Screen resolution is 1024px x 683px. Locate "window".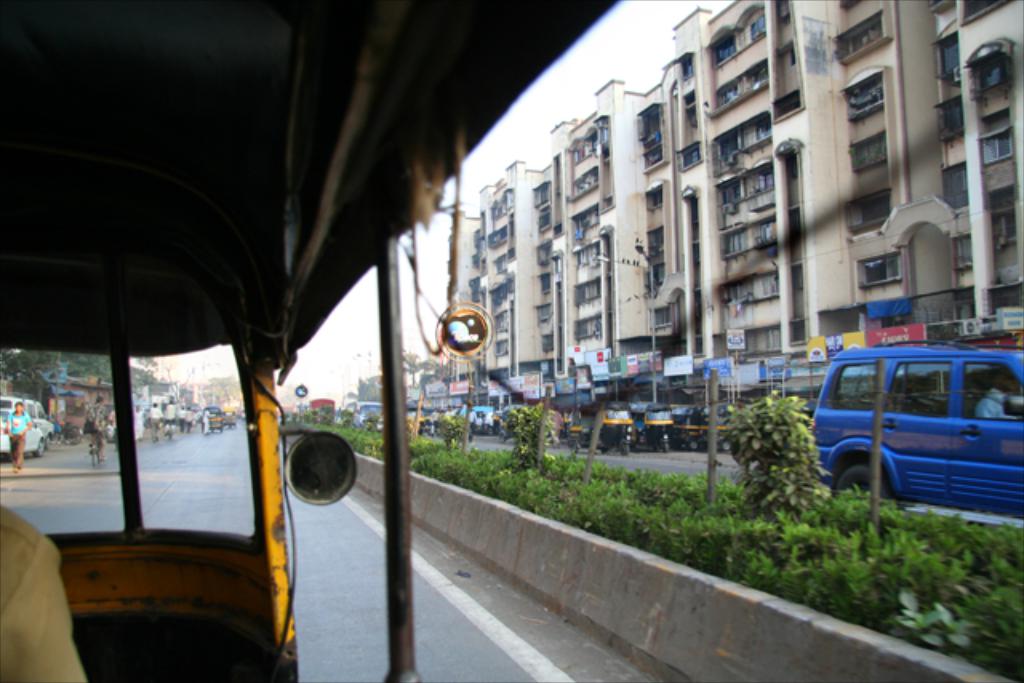
box(725, 230, 742, 258).
